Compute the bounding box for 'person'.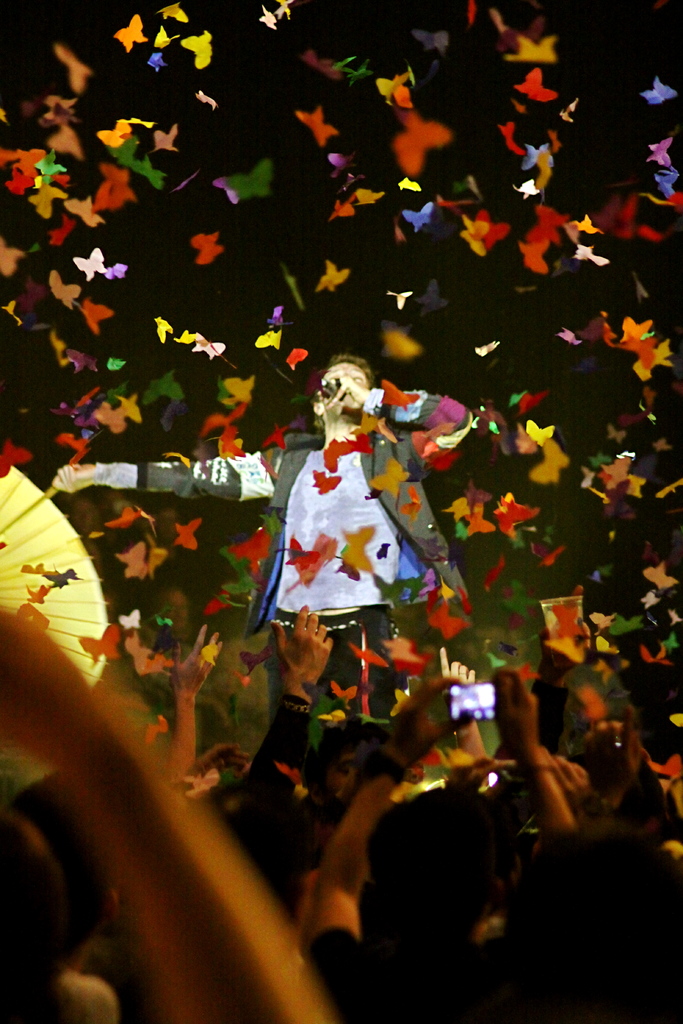
bbox(47, 340, 488, 739).
